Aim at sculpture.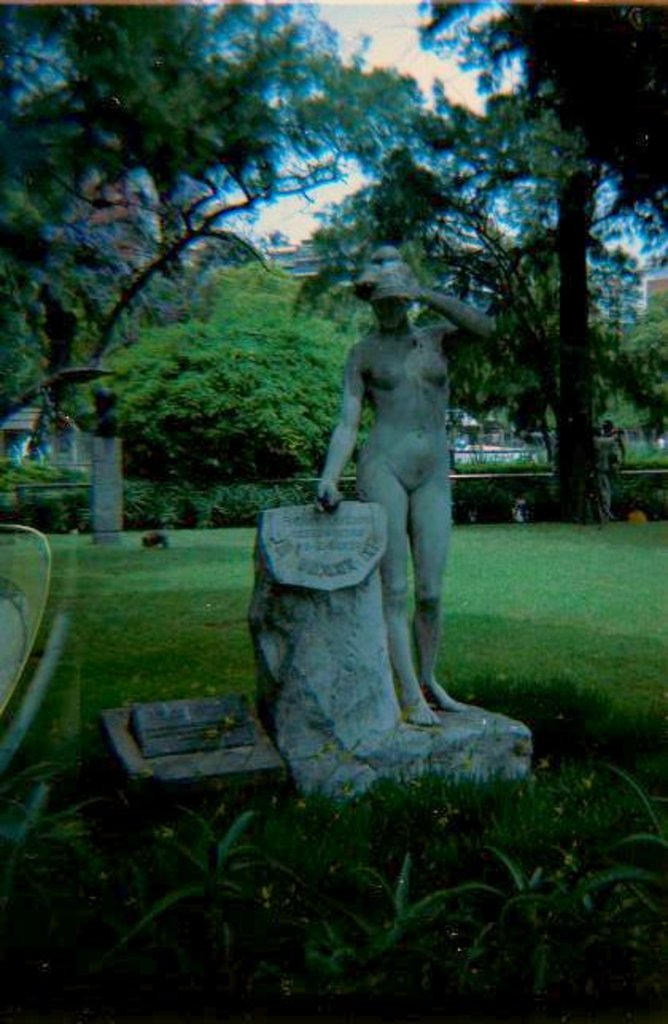
Aimed at <bbox>310, 234, 485, 735</bbox>.
